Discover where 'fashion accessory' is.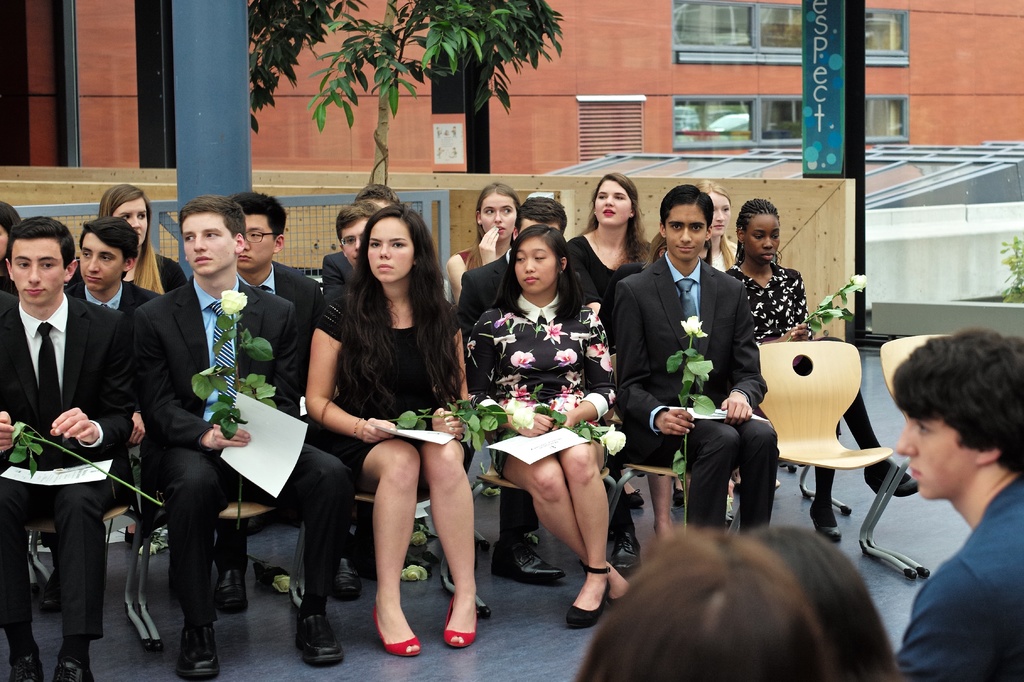
Discovered at 53,651,95,681.
